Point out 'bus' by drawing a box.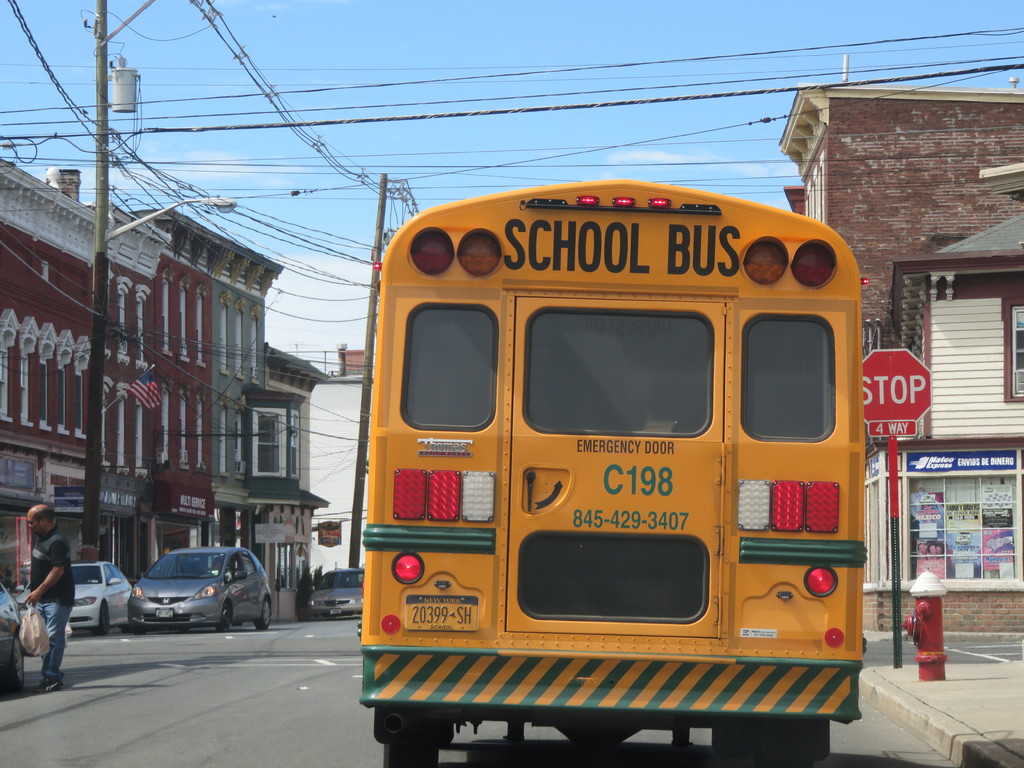
bbox(357, 175, 868, 767).
